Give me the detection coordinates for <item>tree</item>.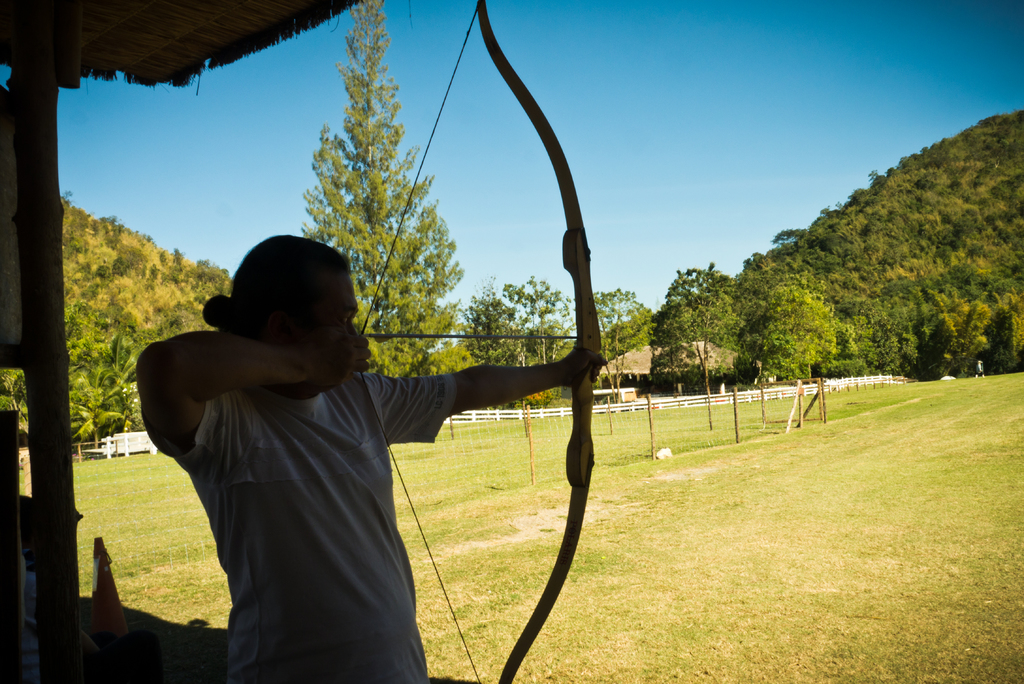
[299,0,465,377].
